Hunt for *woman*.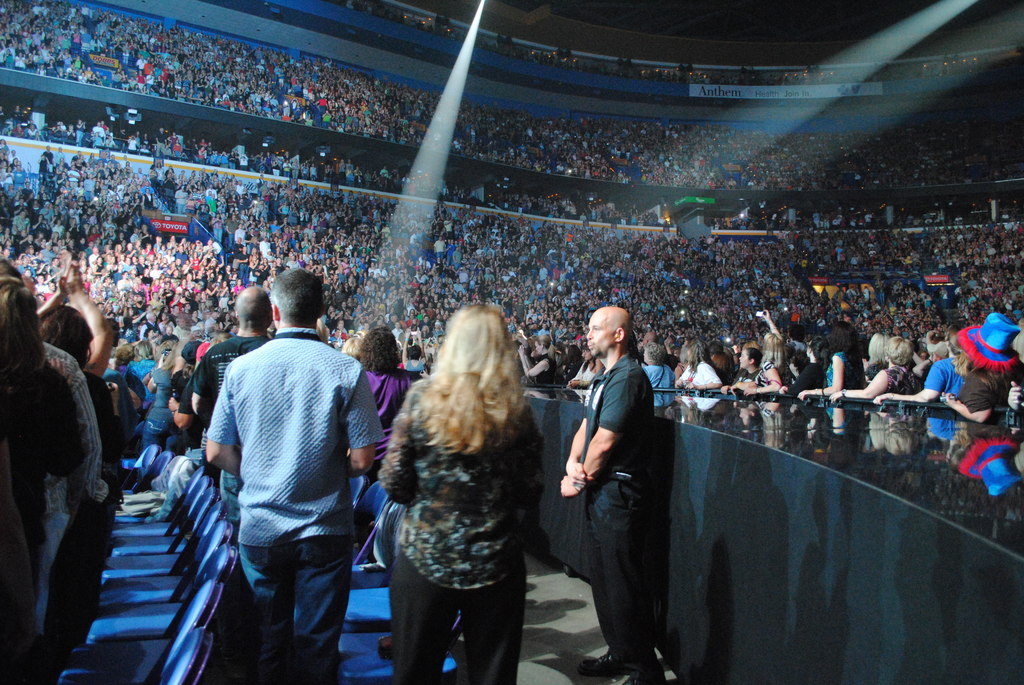
Hunted down at left=943, top=317, right=1018, bottom=421.
